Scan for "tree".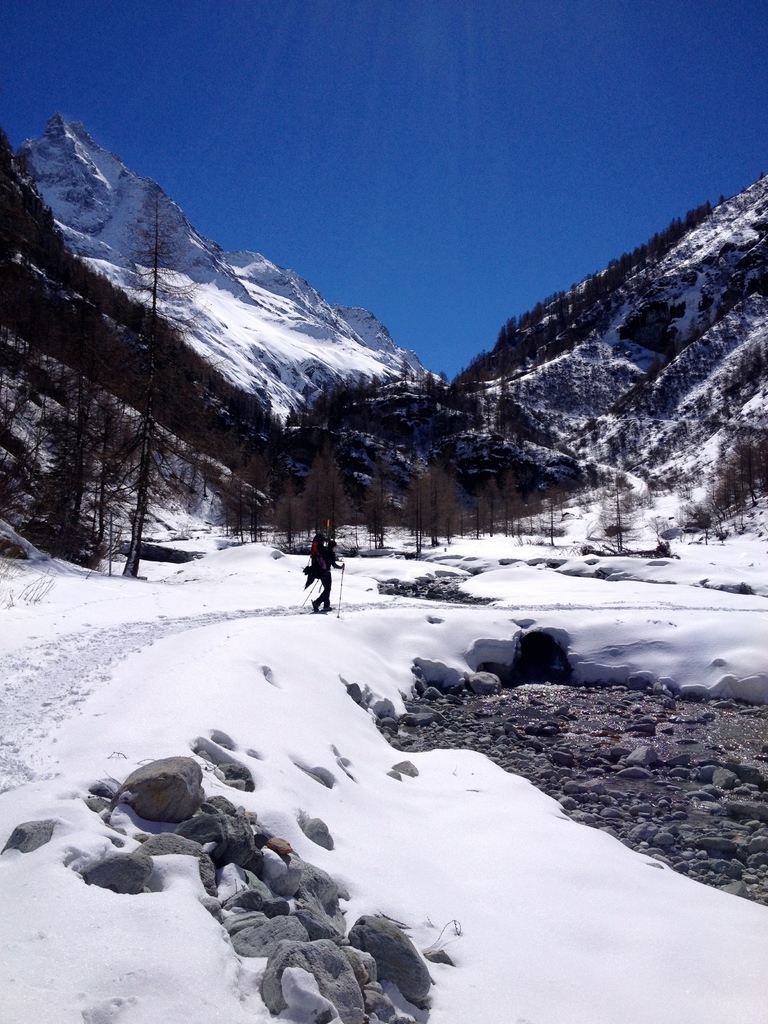
Scan result: x1=252, y1=463, x2=264, y2=538.
